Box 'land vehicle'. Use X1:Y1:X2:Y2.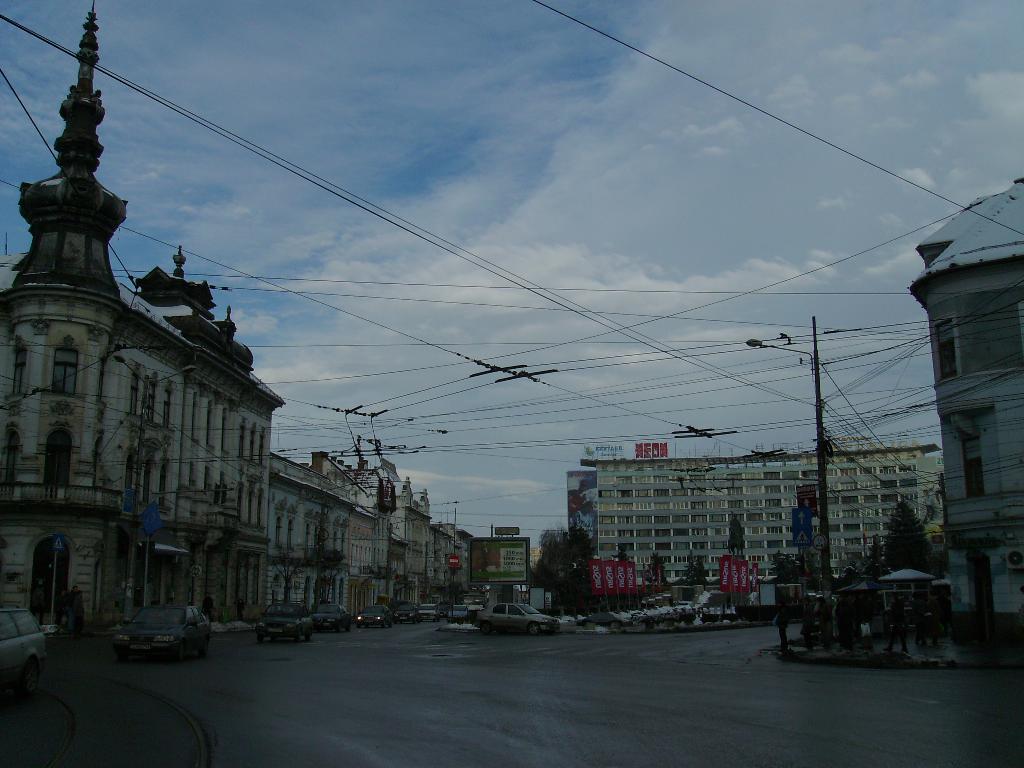
447:603:468:624.
